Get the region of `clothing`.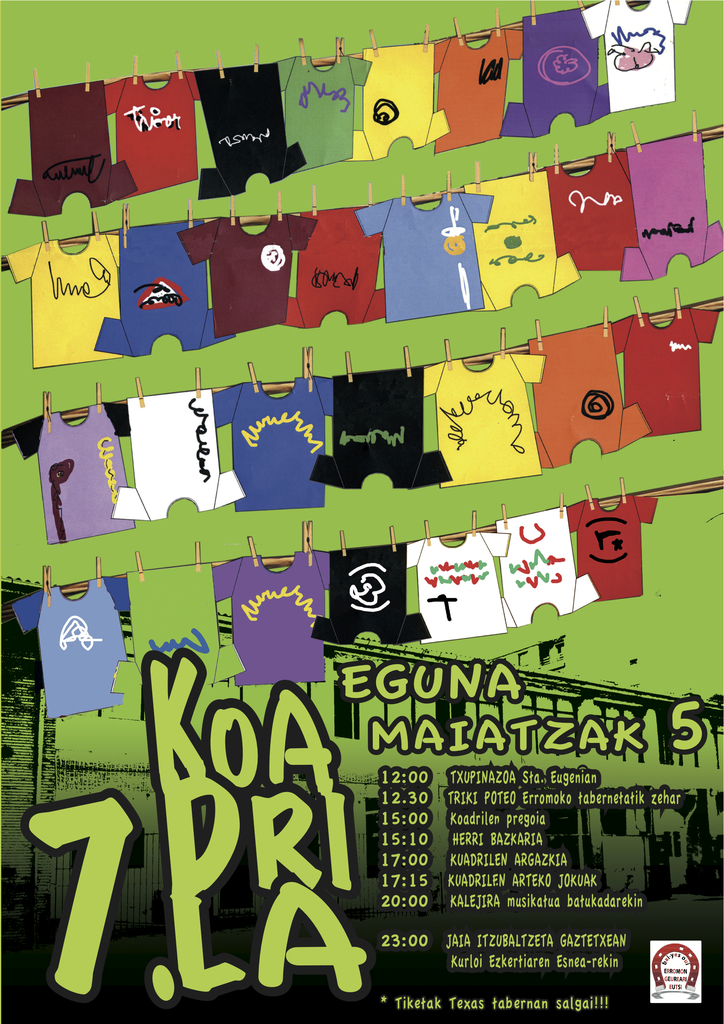
109:567:246:686.
